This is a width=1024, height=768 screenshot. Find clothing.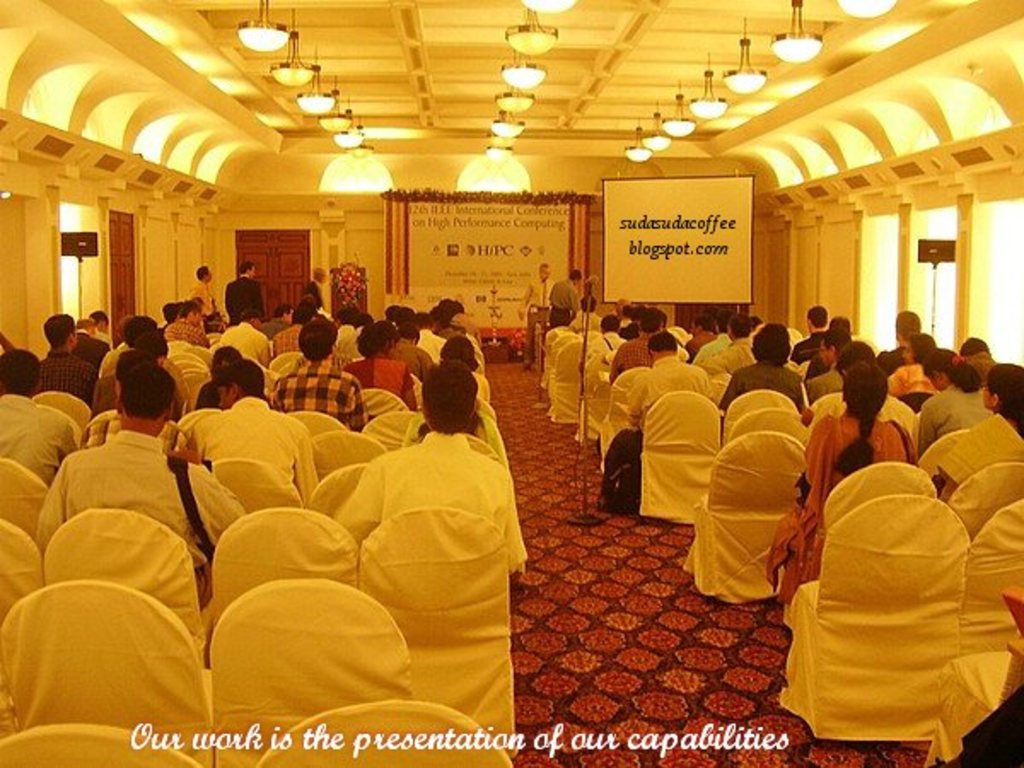
Bounding box: box=[72, 333, 104, 377].
